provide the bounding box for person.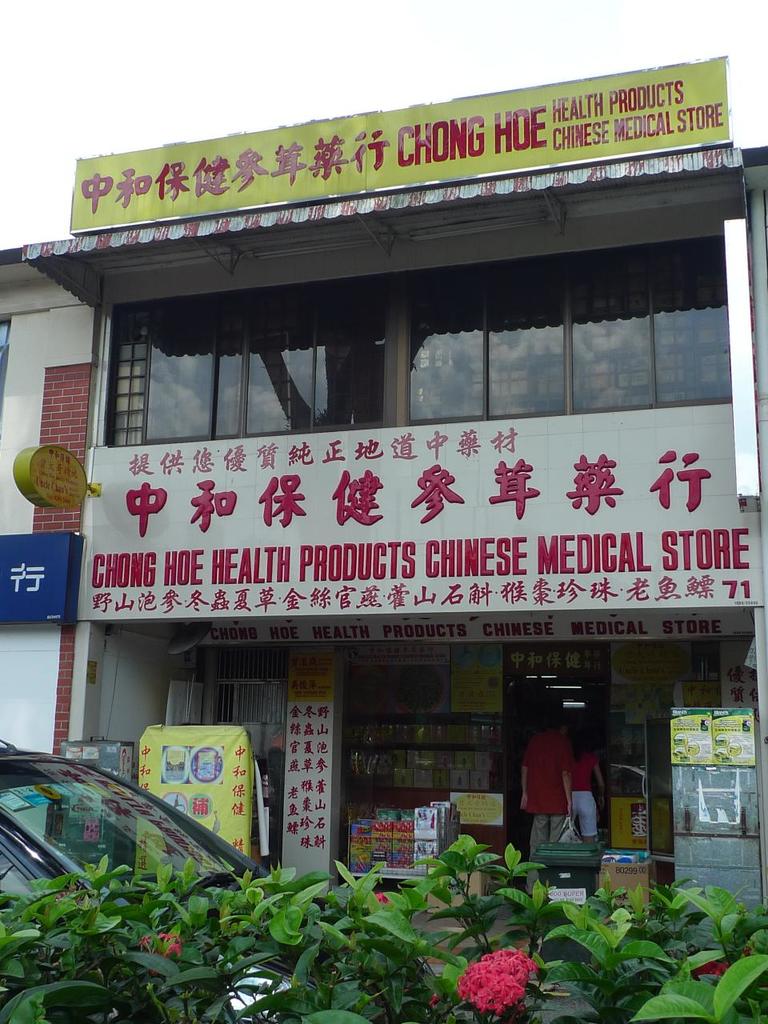
bbox=[515, 673, 614, 885].
